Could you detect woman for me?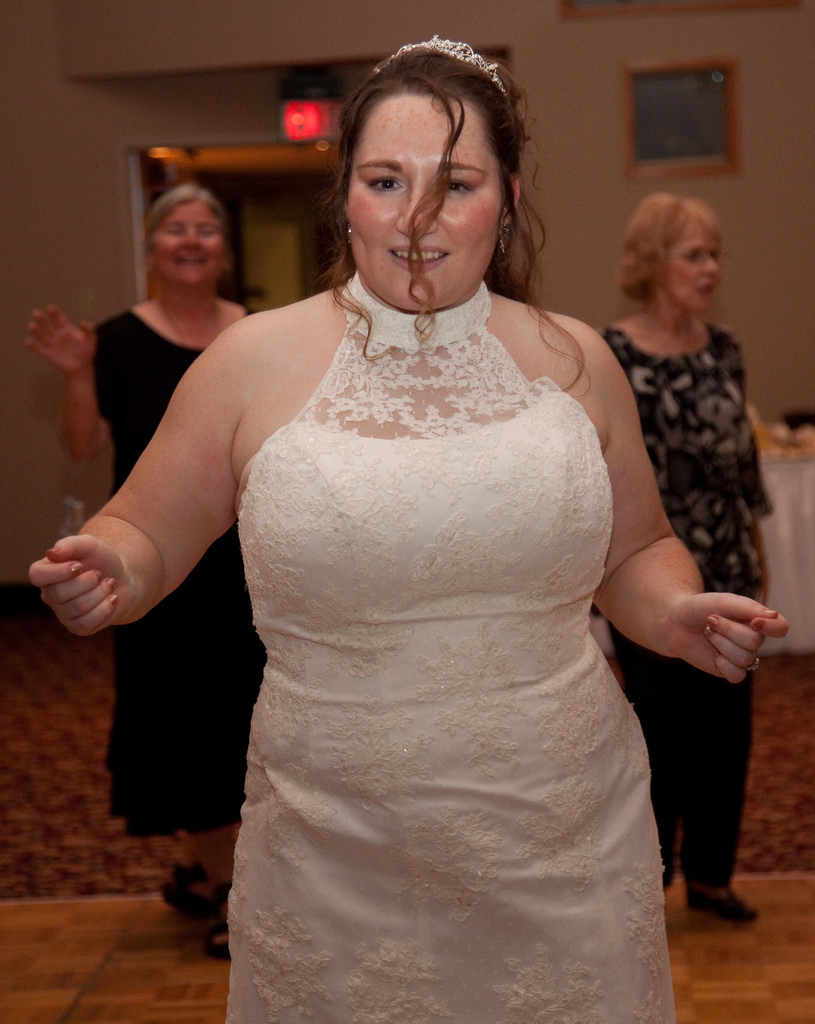
Detection result: Rect(29, 35, 788, 1023).
